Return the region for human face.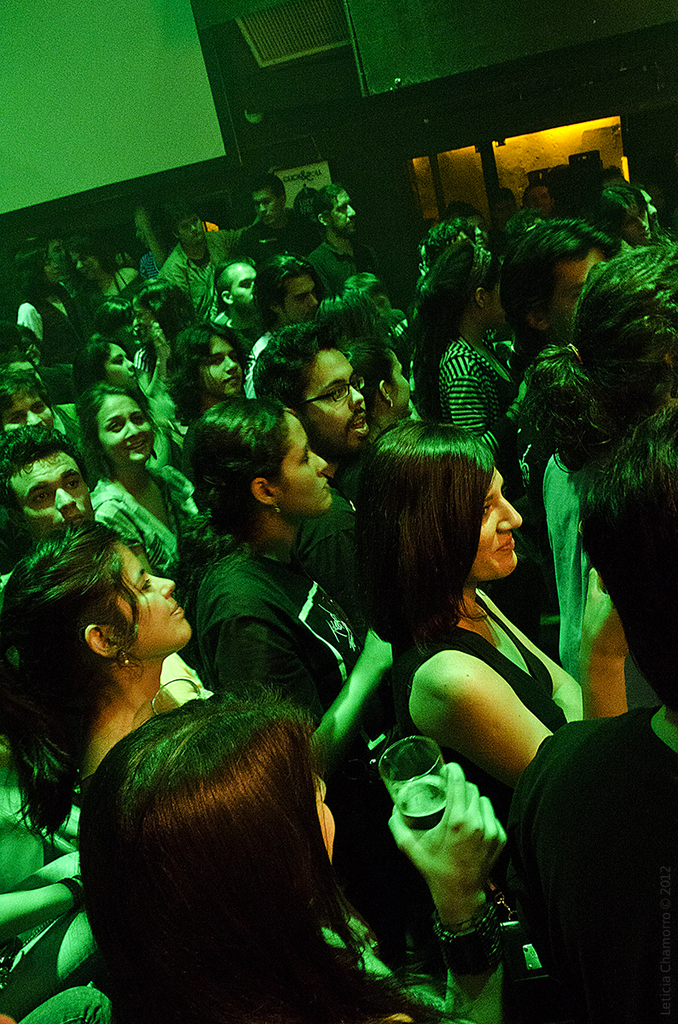
region(327, 187, 356, 224).
